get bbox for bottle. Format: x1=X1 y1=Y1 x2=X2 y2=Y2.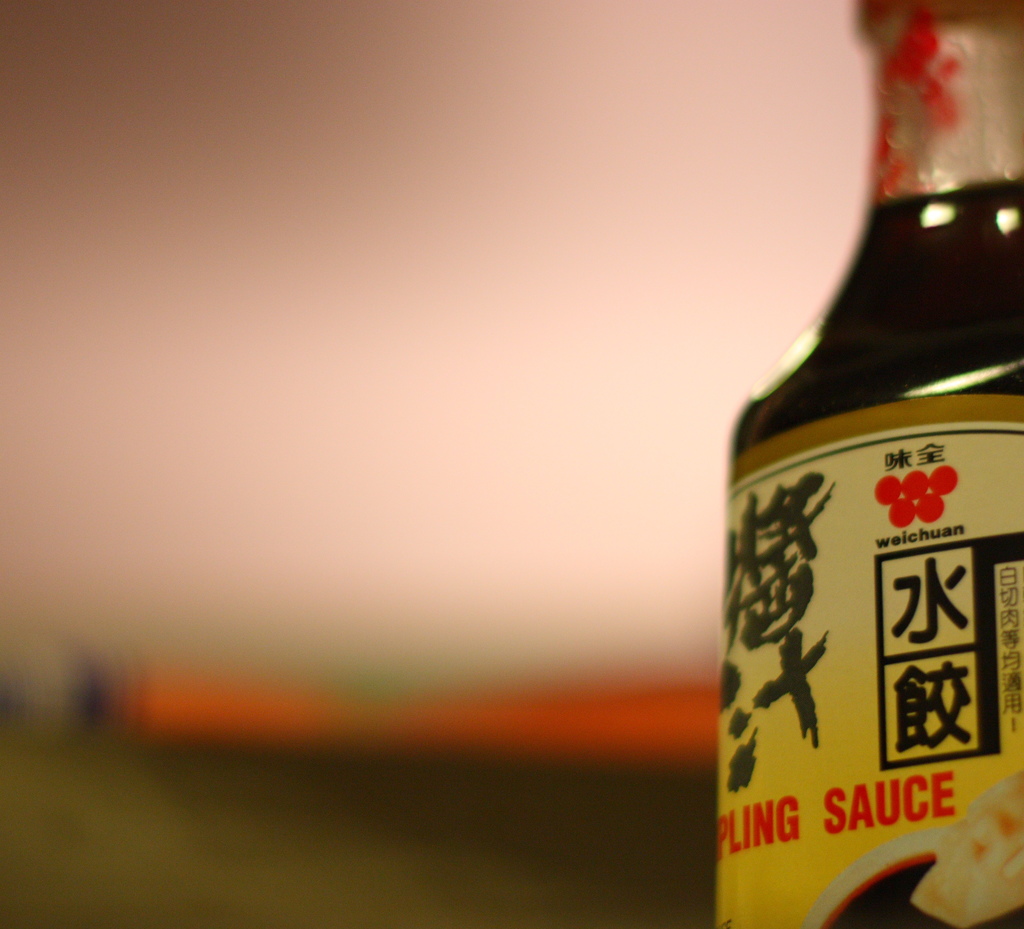
x1=714 y1=0 x2=1023 y2=928.
